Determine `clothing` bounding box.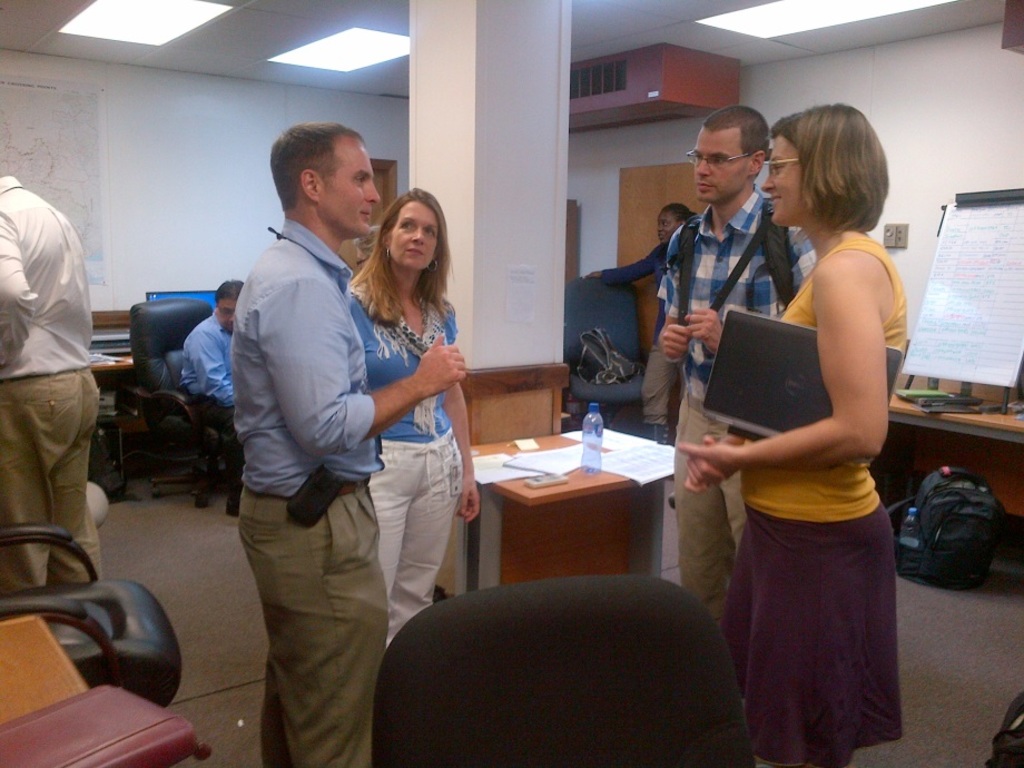
Determined: 355/279/461/654.
